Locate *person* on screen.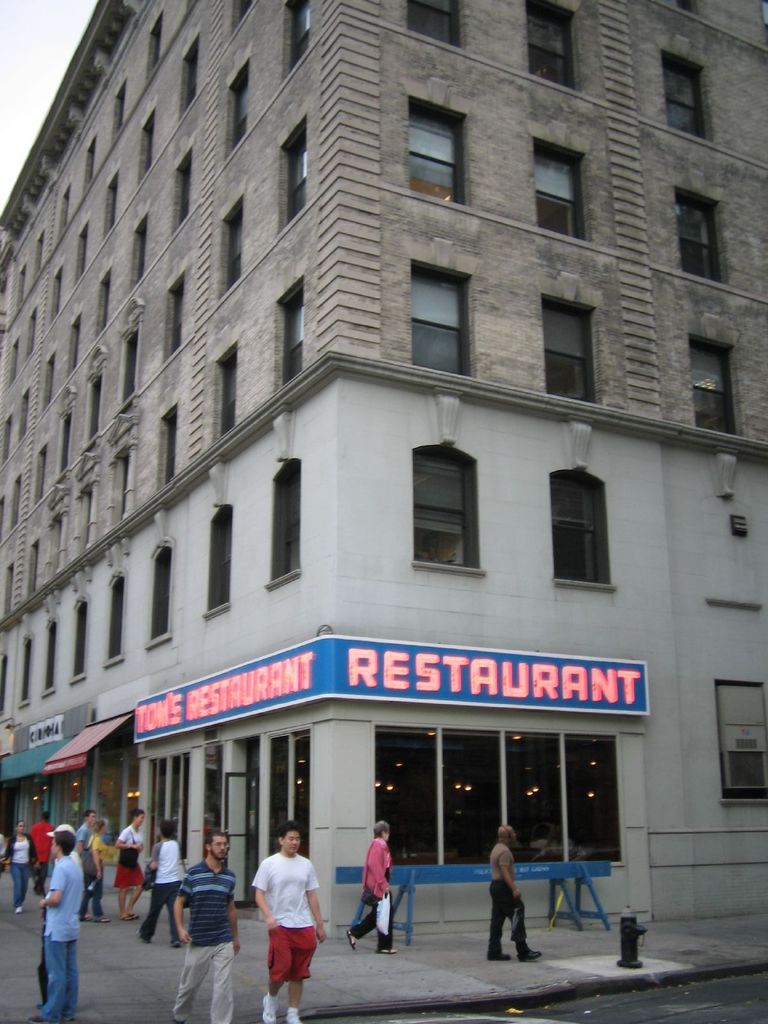
On screen at pyautogui.locateOnScreen(486, 824, 544, 963).
